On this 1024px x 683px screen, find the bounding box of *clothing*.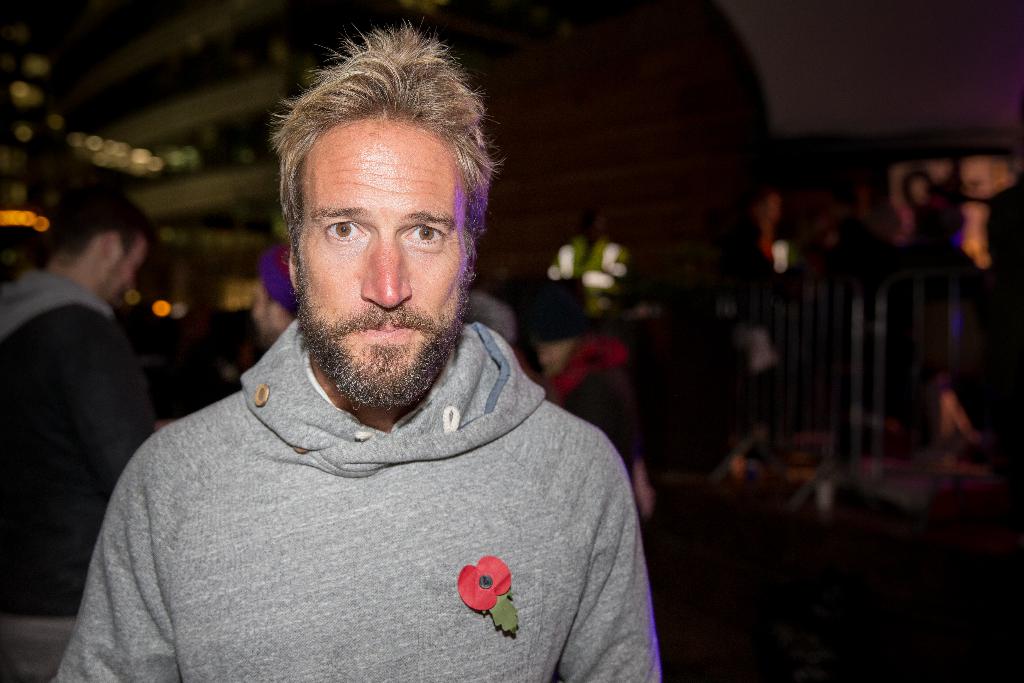
Bounding box: select_region(62, 310, 655, 668).
